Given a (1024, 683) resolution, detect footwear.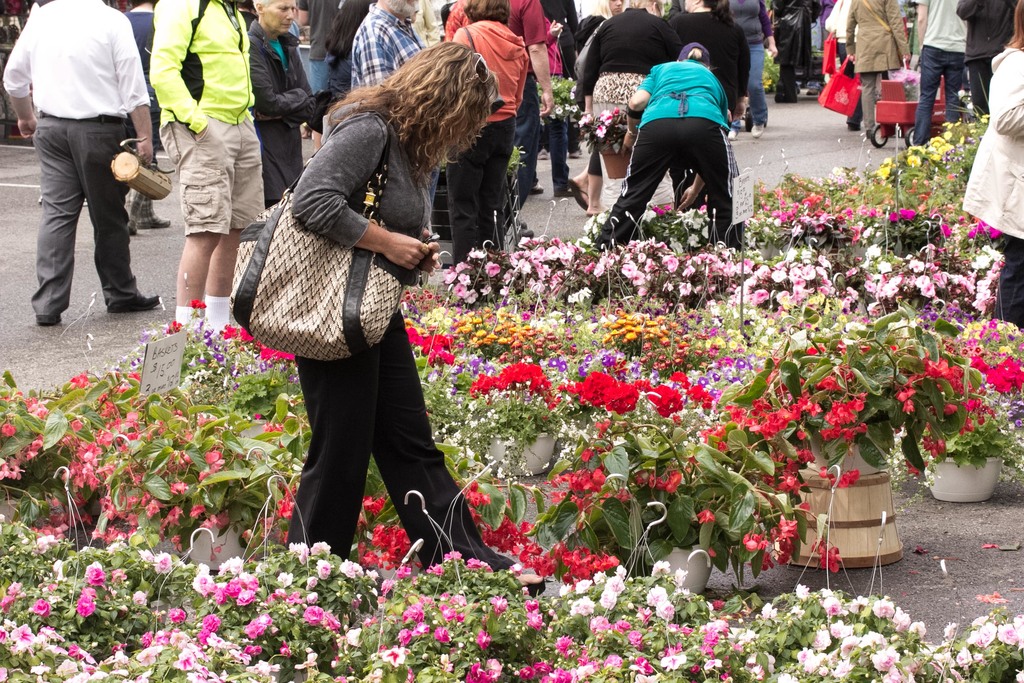
crop(549, 181, 580, 201).
